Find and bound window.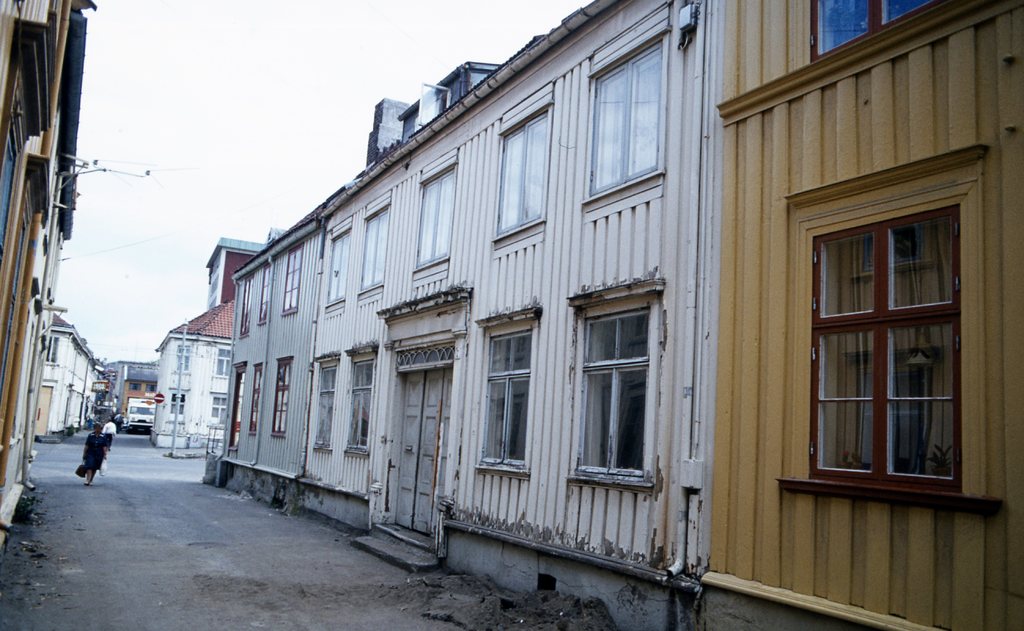
Bound: BBox(586, 36, 669, 192).
